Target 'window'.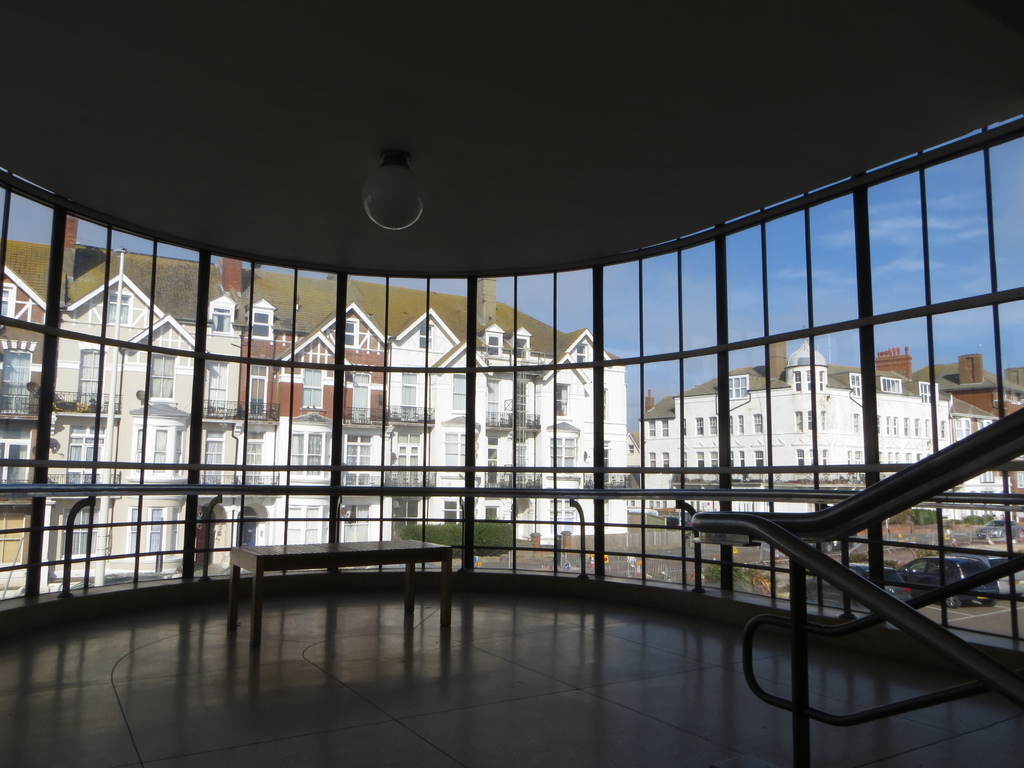
Target region: [left=284, top=502, right=328, bottom=543].
